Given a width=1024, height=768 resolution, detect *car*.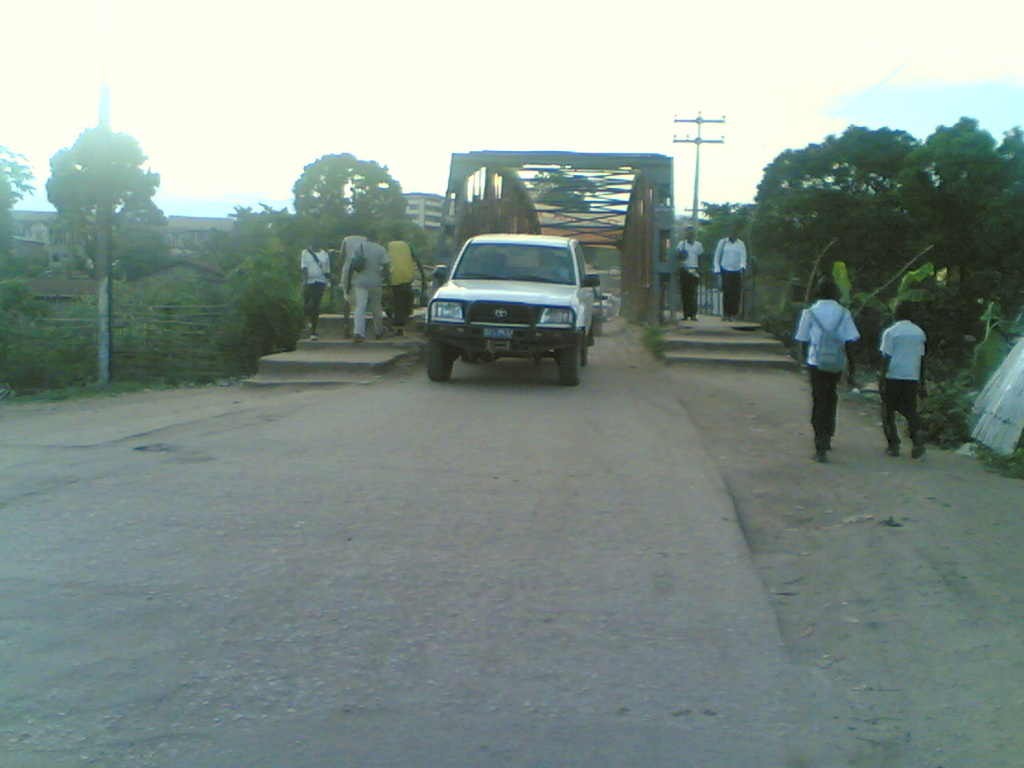
bbox=(410, 222, 605, 382).
